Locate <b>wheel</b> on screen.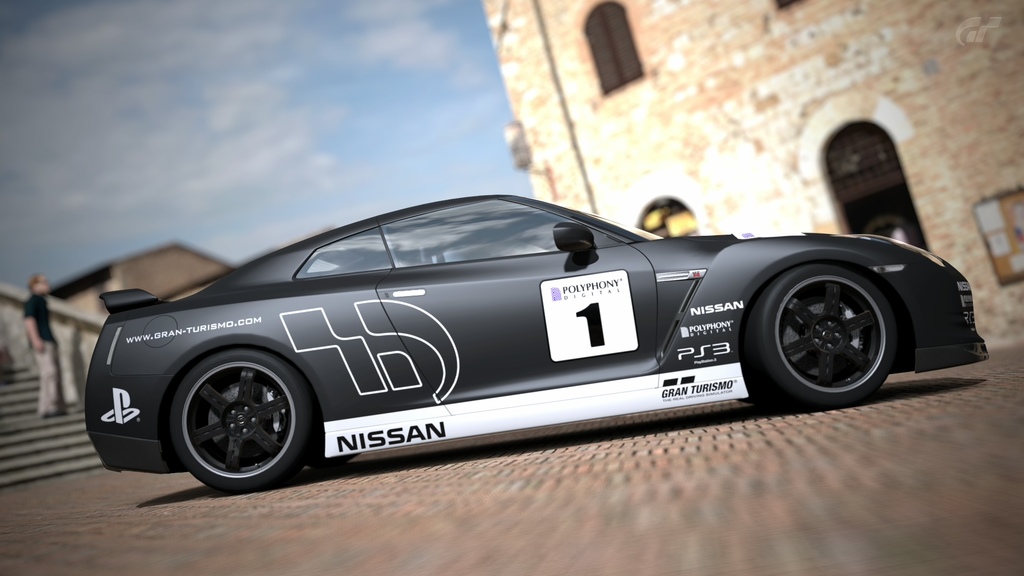
On screen at Rect(737, 262, 899, 408).
